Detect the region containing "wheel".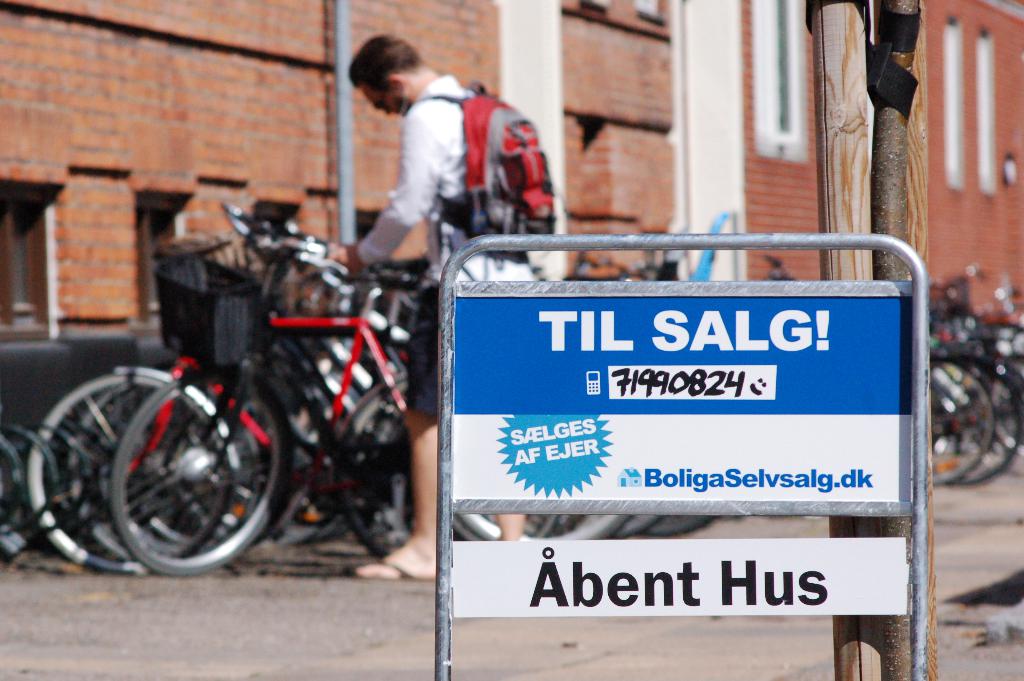
451,506,620,545.
